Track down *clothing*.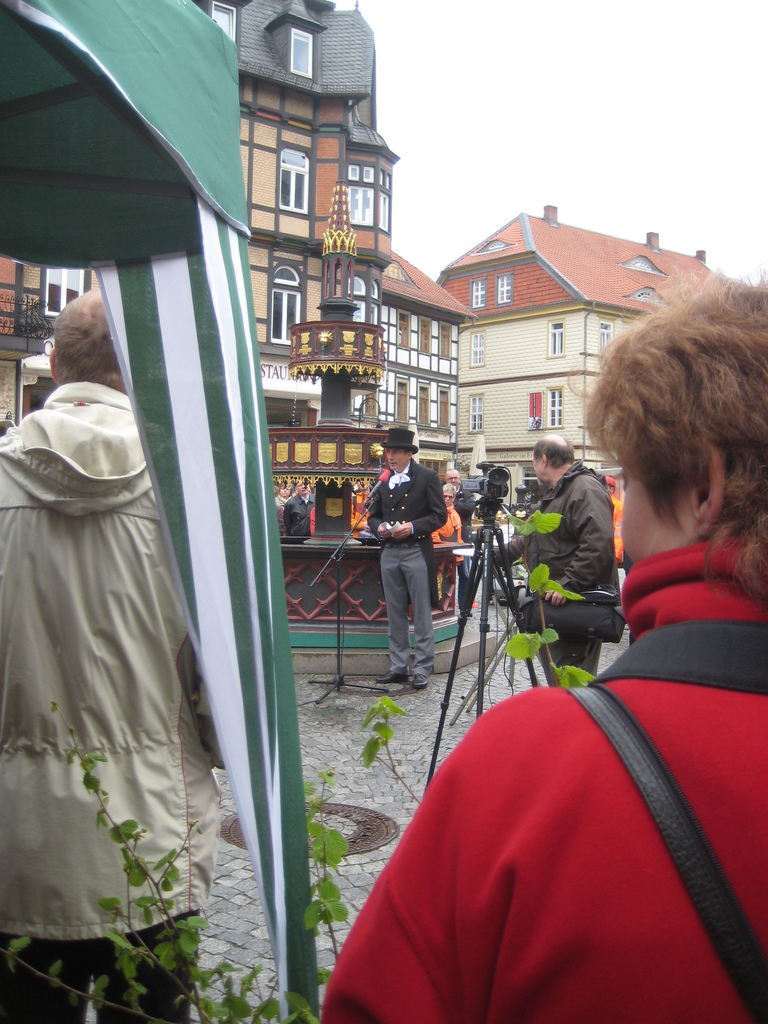
Tracked to Rect(380, 543, 436, 685).
